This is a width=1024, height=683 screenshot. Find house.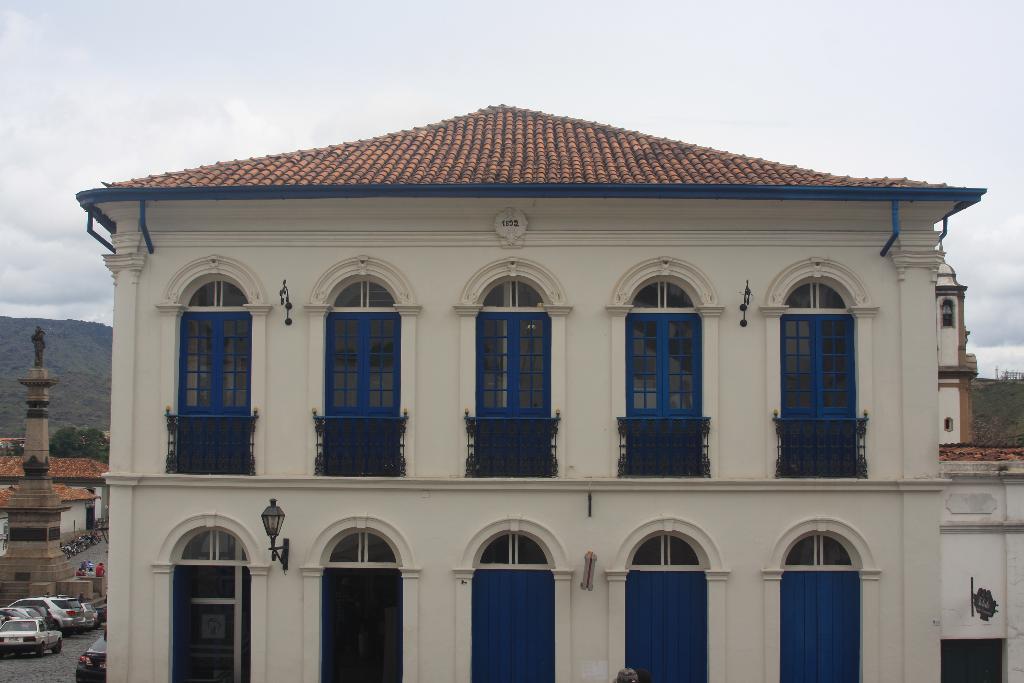
Bounding box: region(0, 483, 101, 546).
